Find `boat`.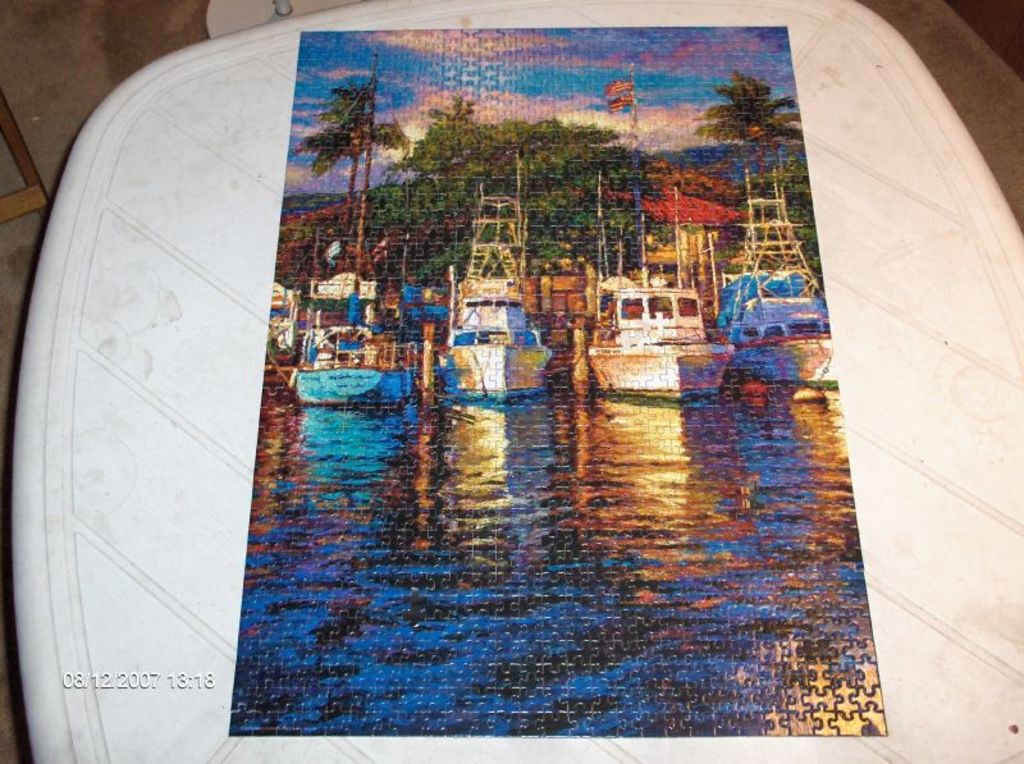
(291, 284, 417, 411).
